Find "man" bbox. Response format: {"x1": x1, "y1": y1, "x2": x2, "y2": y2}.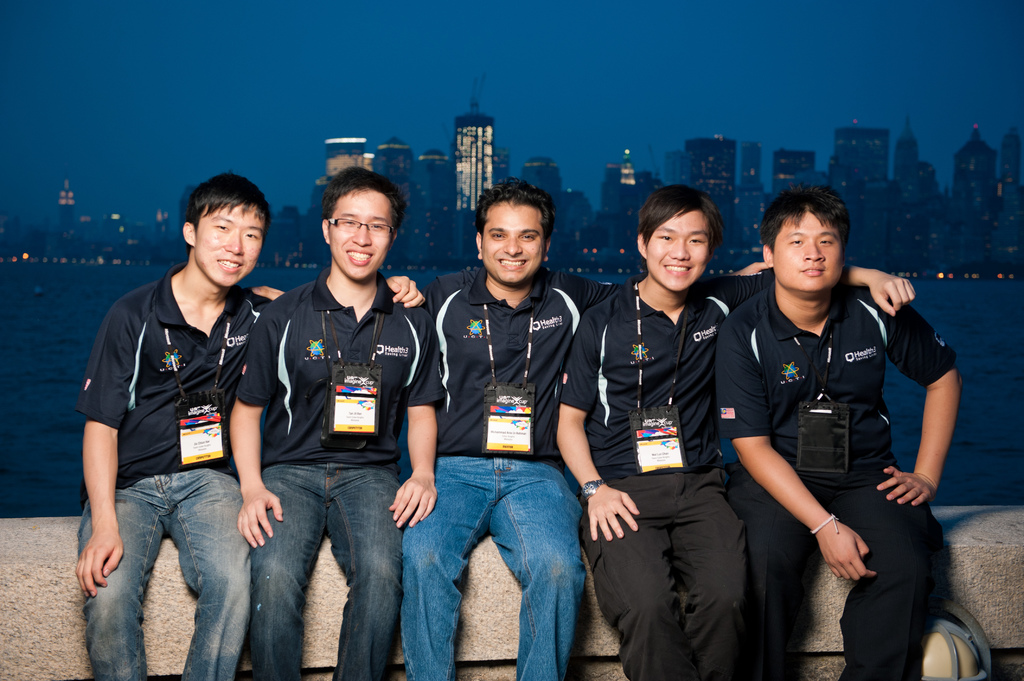
{"x1": 388, "y1": 184, "x2": 618, "y2": 680}.
